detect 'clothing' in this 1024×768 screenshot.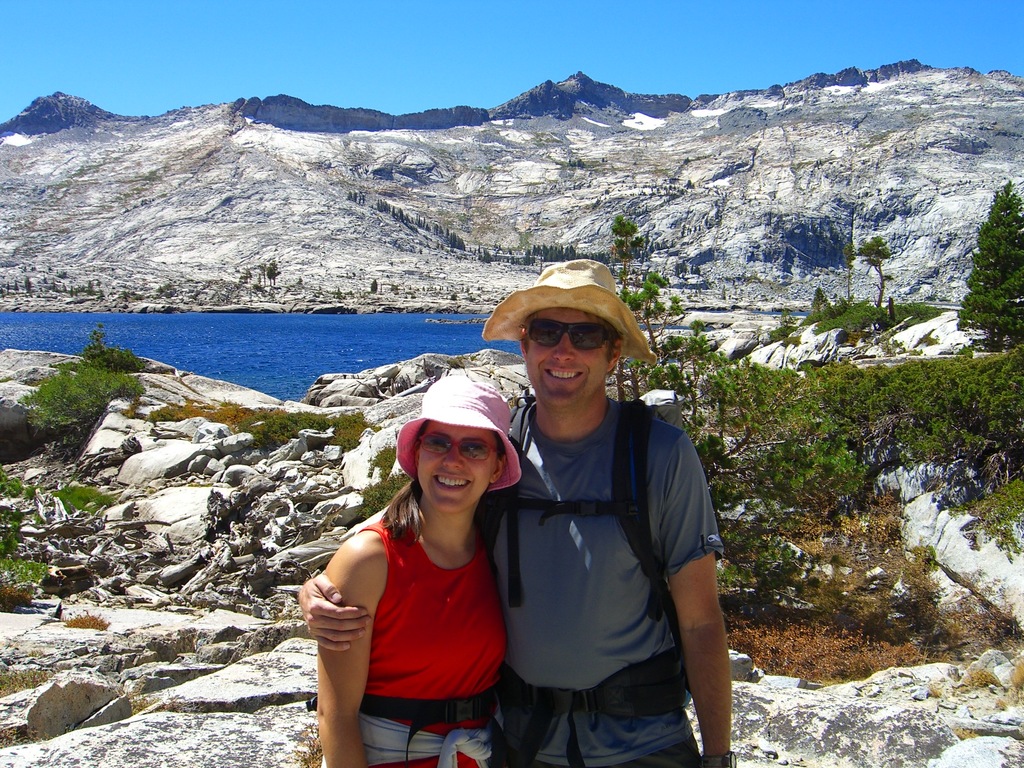
Detection: [477,401,728,767].
